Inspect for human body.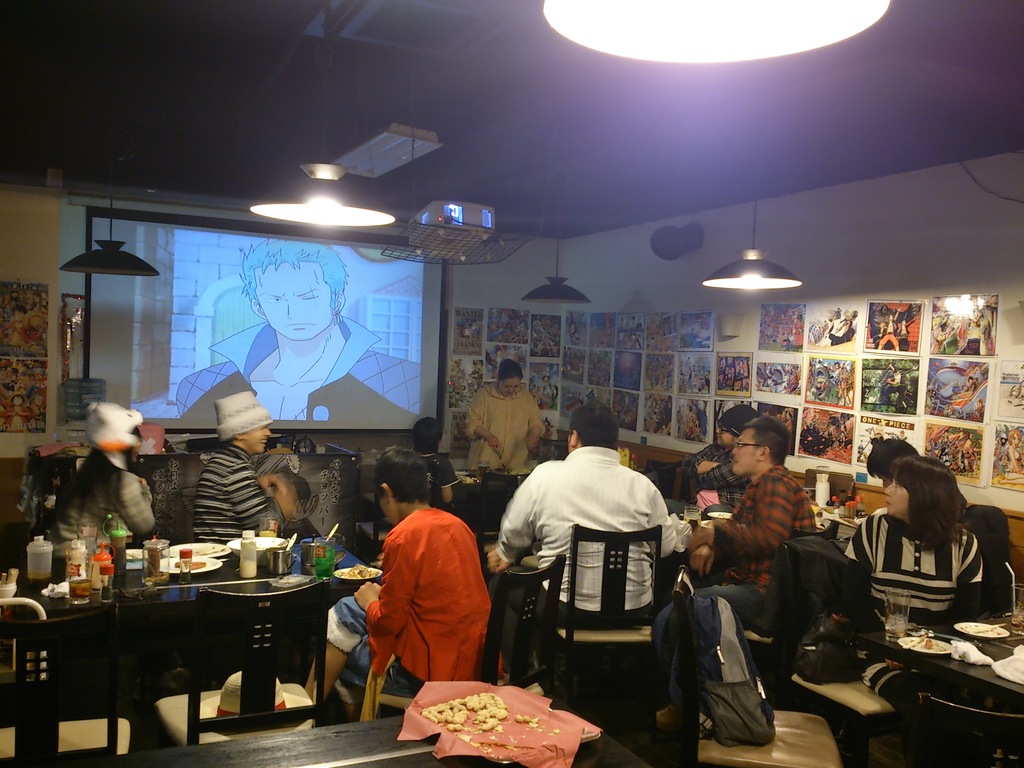
Inspection: detection(463, 348, 542, 468).
